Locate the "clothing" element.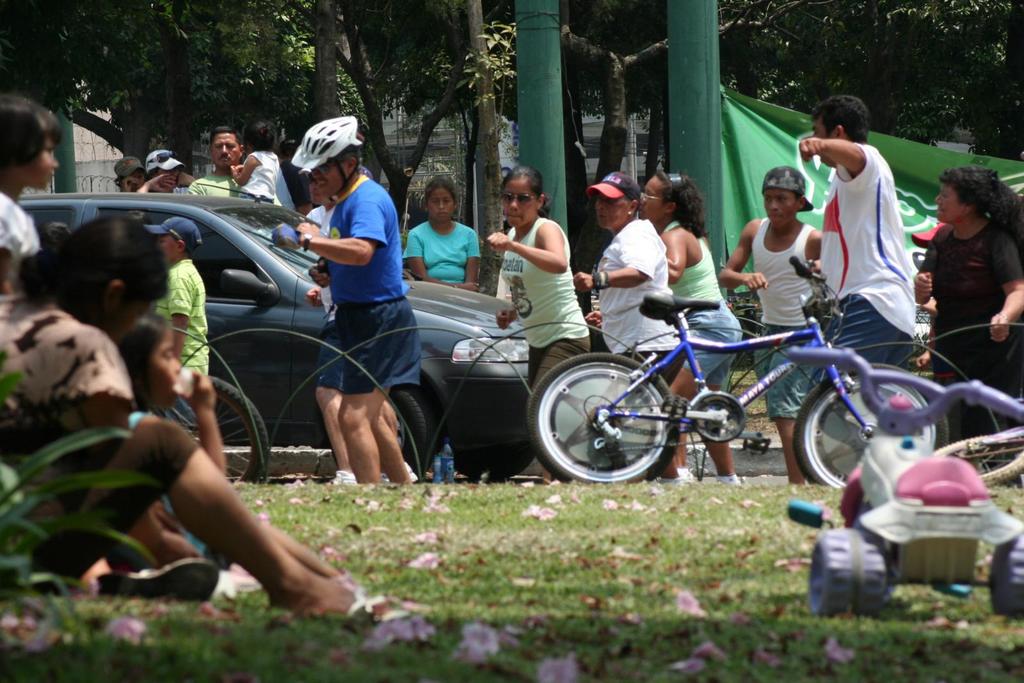
Element bbox: {"x1": 502, "y1": 221, "x2": 591, "y2": 405}.
